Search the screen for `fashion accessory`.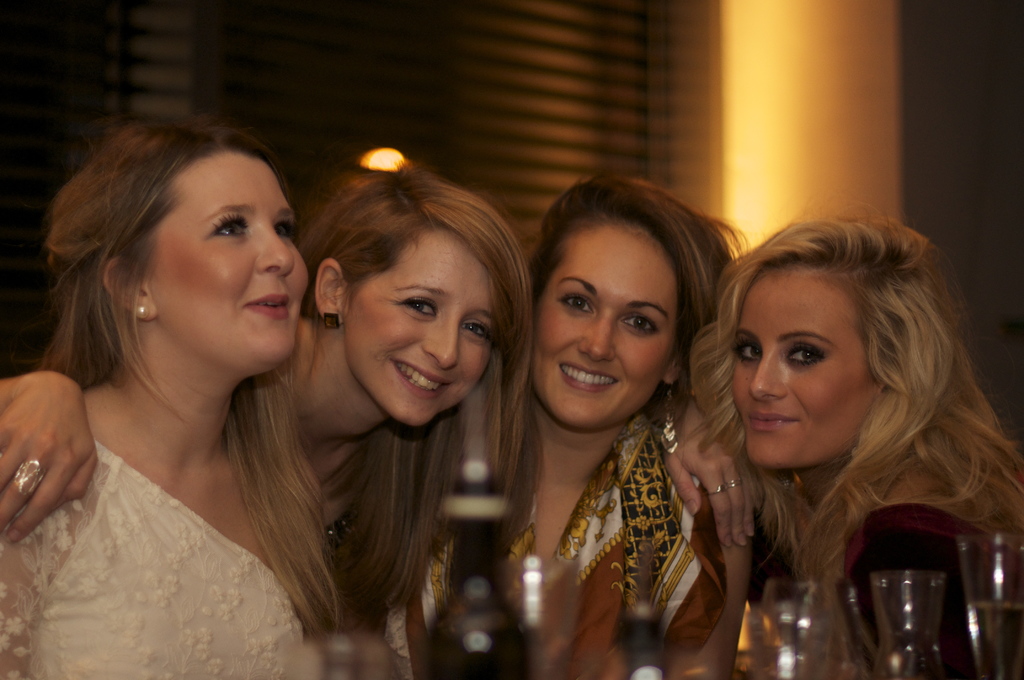
Found at (404,407,730,679).
